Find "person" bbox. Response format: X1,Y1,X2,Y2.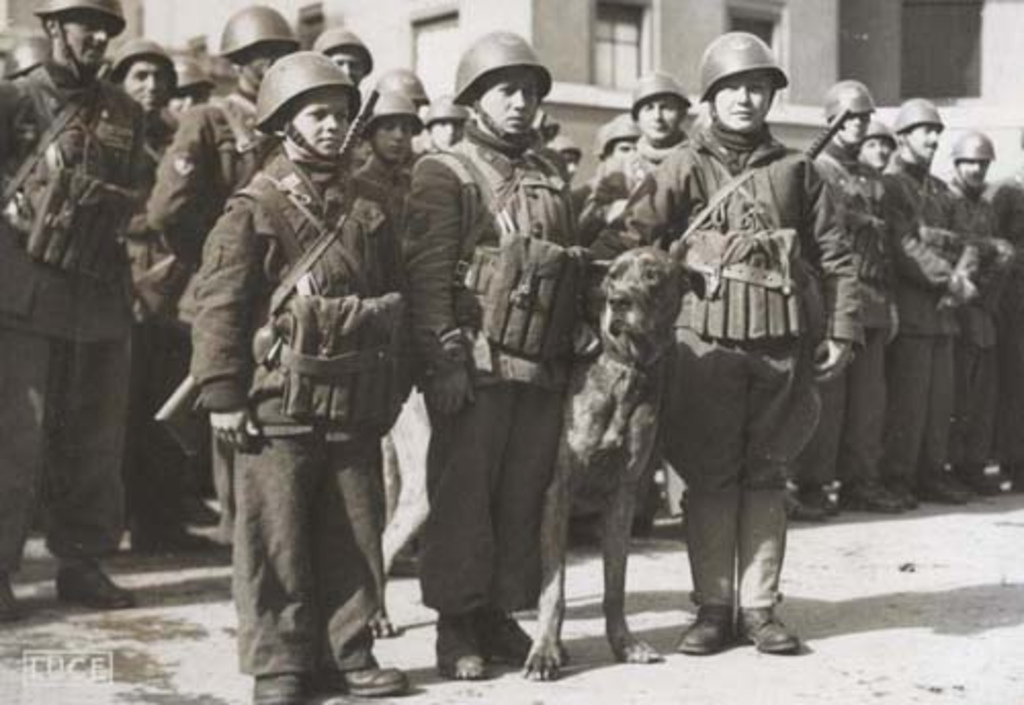
399,33,580,687.
